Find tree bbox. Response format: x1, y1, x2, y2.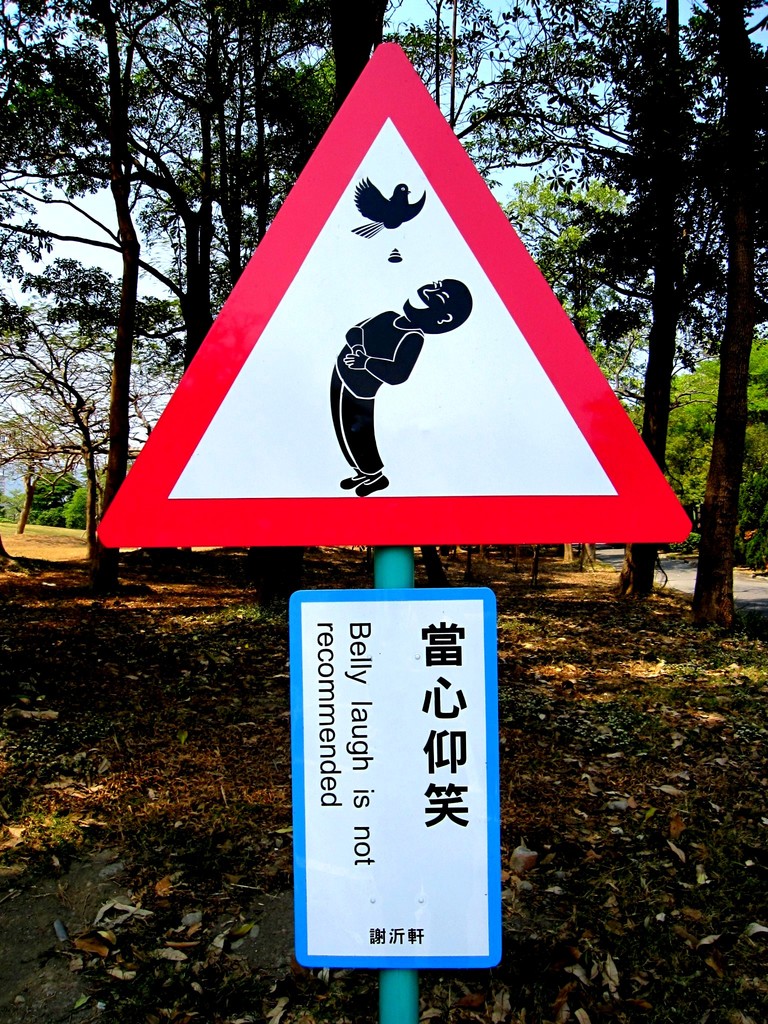
0, 312, 184, 556.
